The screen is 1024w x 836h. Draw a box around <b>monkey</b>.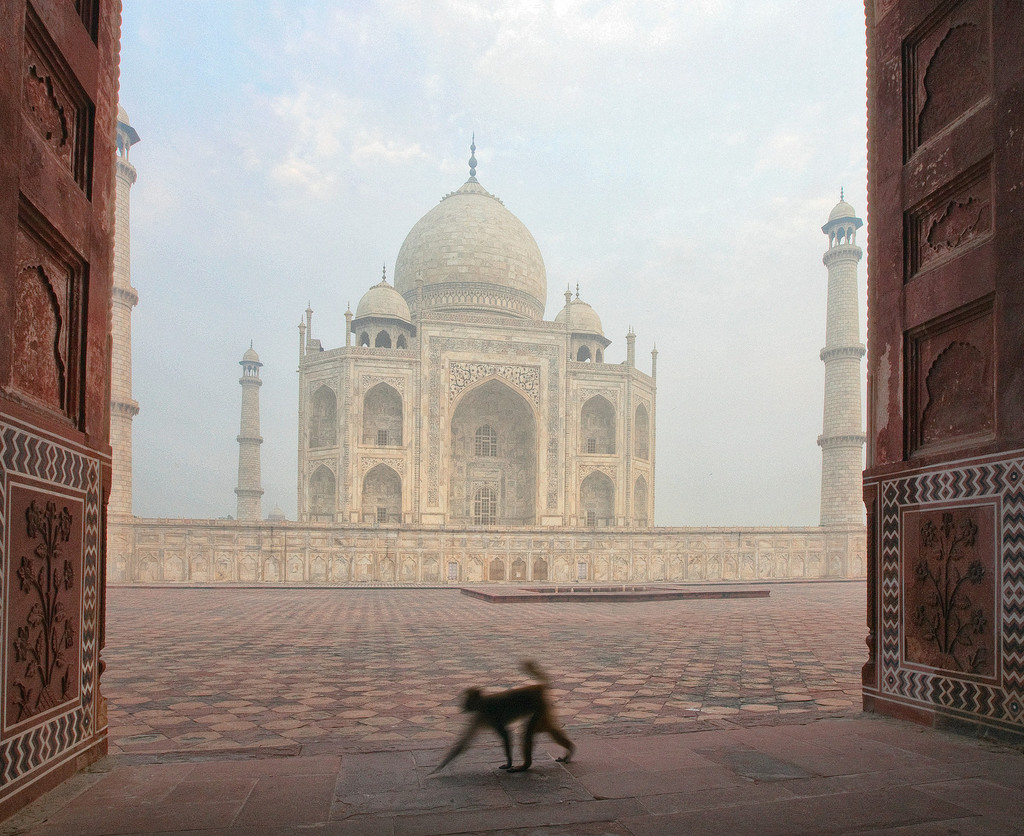
locate(435, 660, 577, 773).
